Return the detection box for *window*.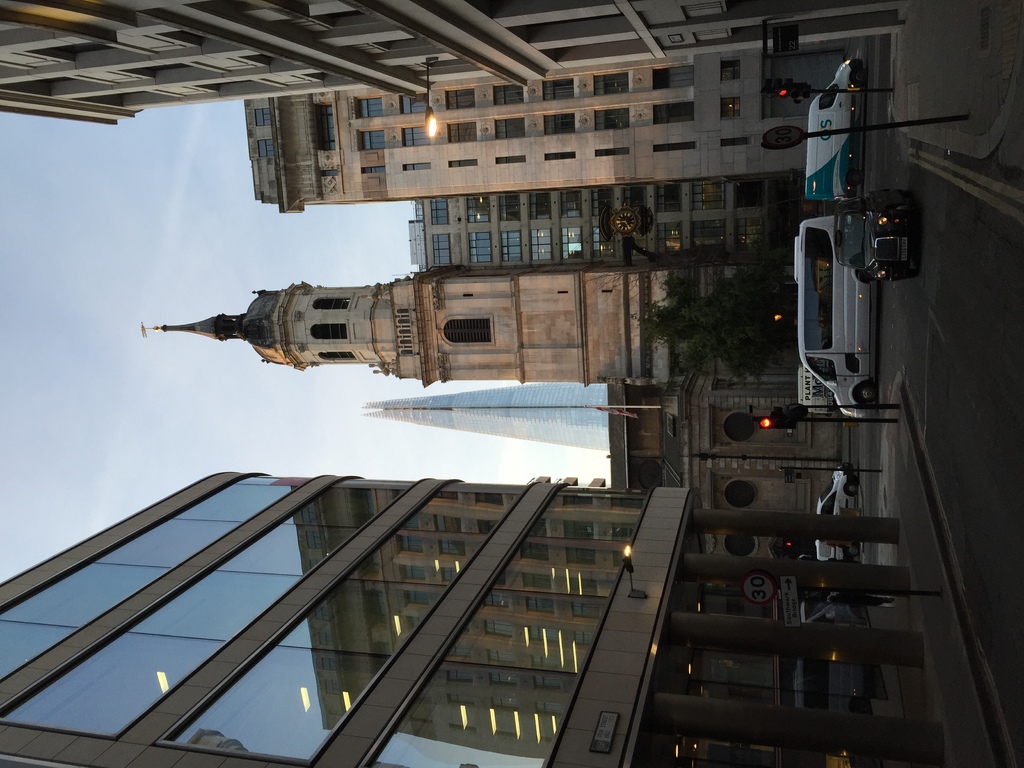
bbox(404, 162, 436, 178).
